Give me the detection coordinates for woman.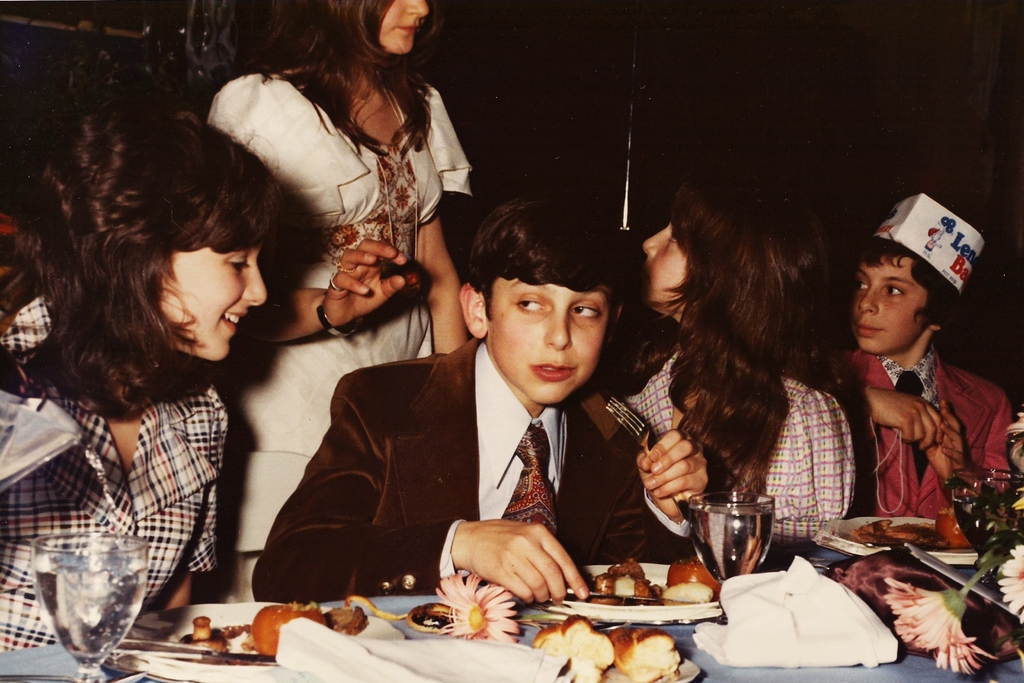
[left=203, top=0, right=479, bottom=607].
